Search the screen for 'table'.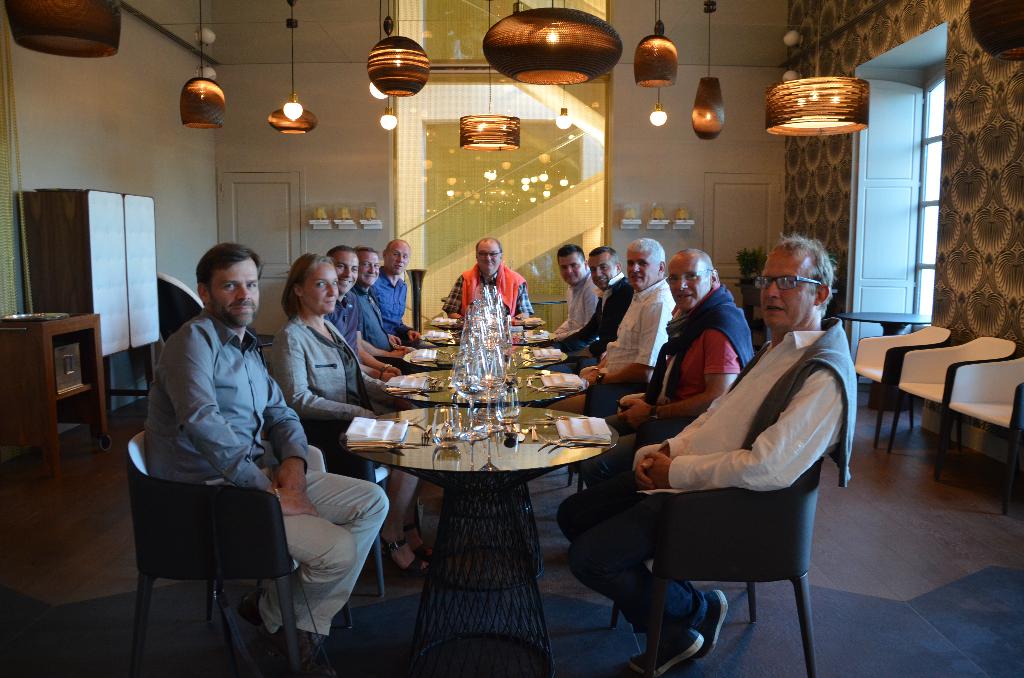
Found at pyautogui.locateOnScreen(422, 318, 550, 344).
